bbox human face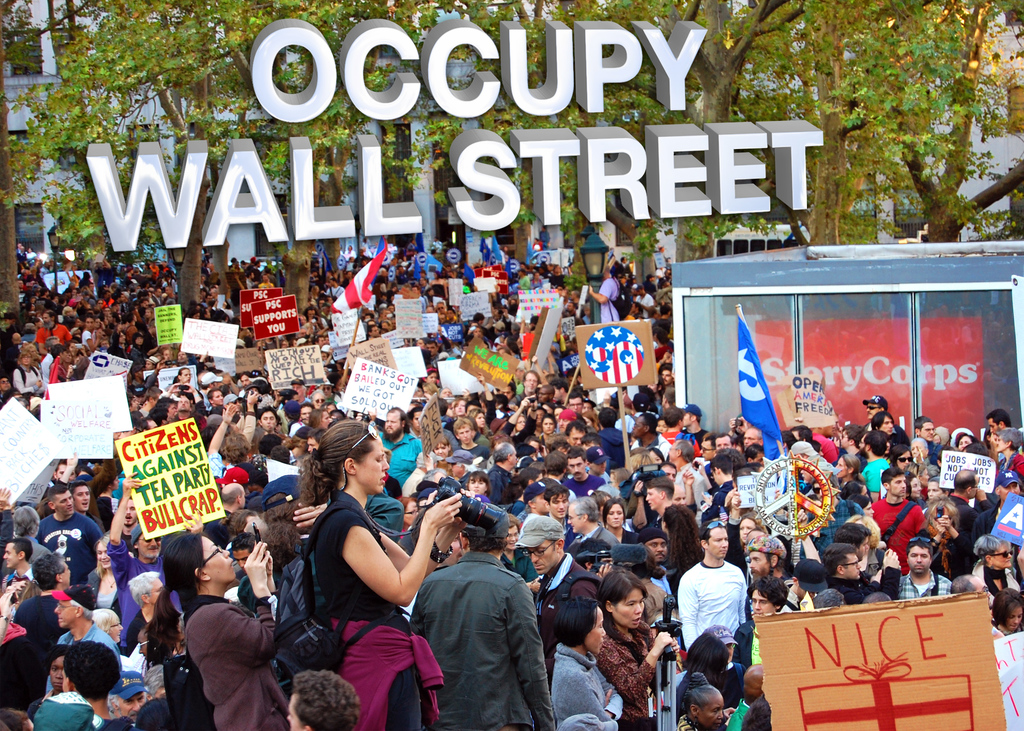
x1=524, y1=374, x2=538, y2=392
